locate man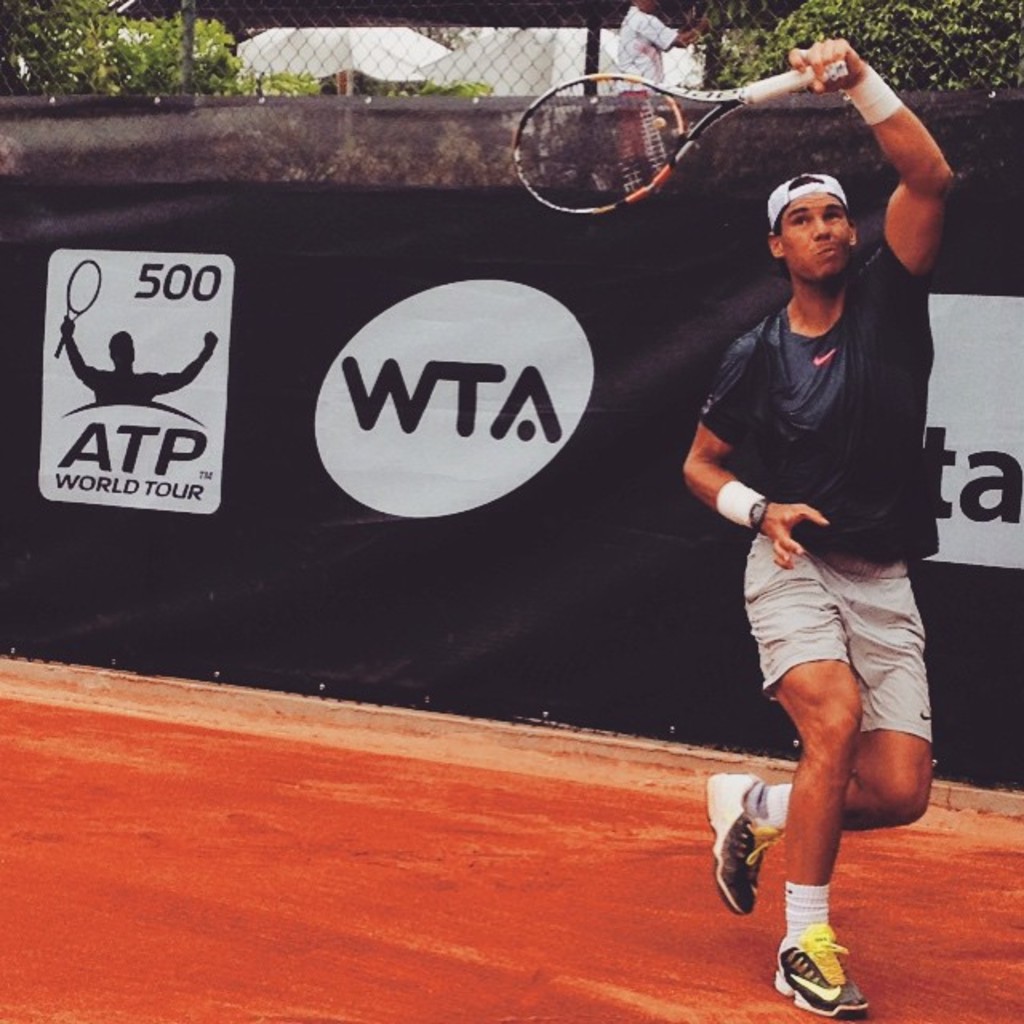
locate(656, 115, 960, 989)
